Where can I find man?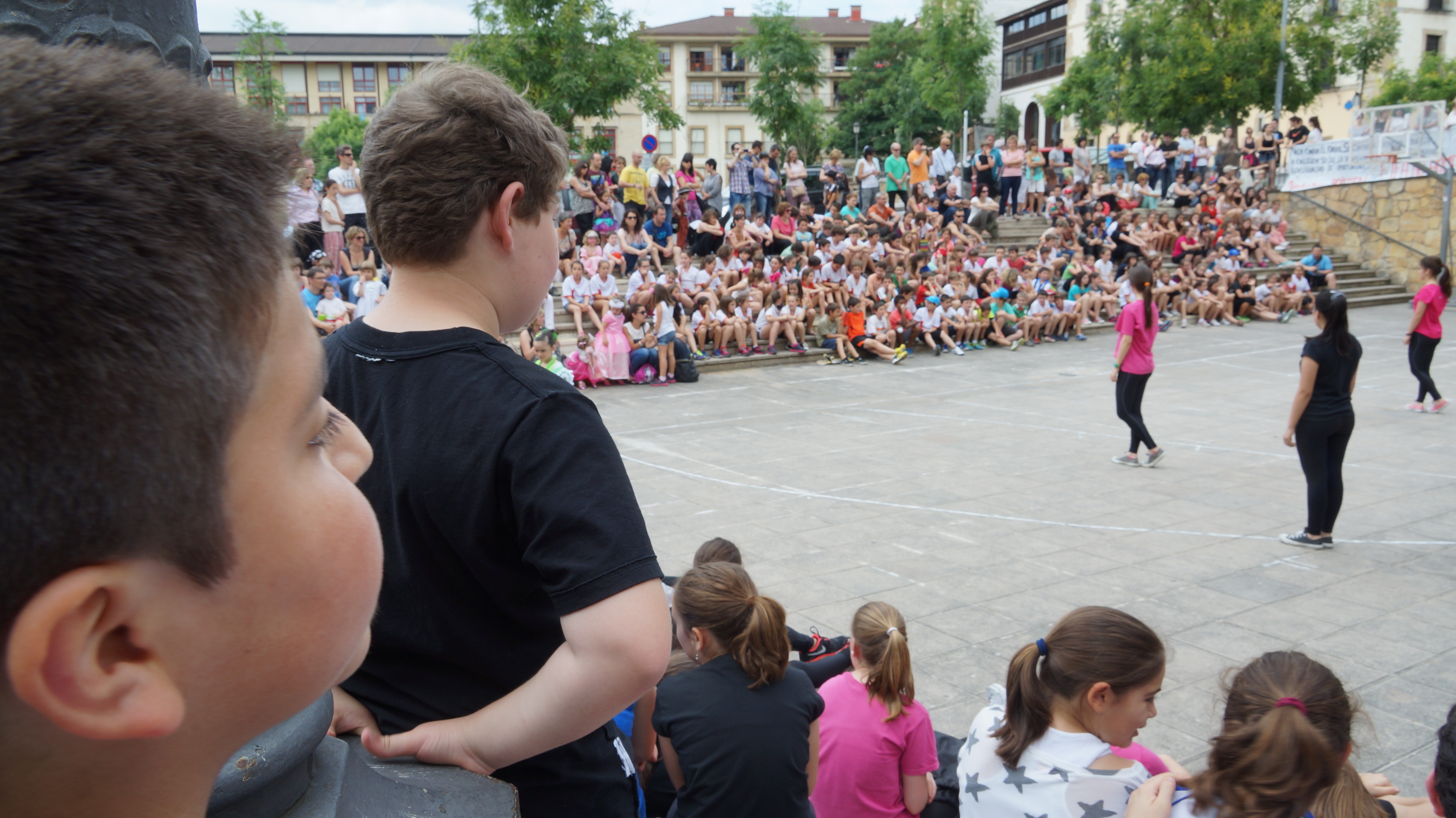
You can find it at <box>96,43,114,80</box>.
